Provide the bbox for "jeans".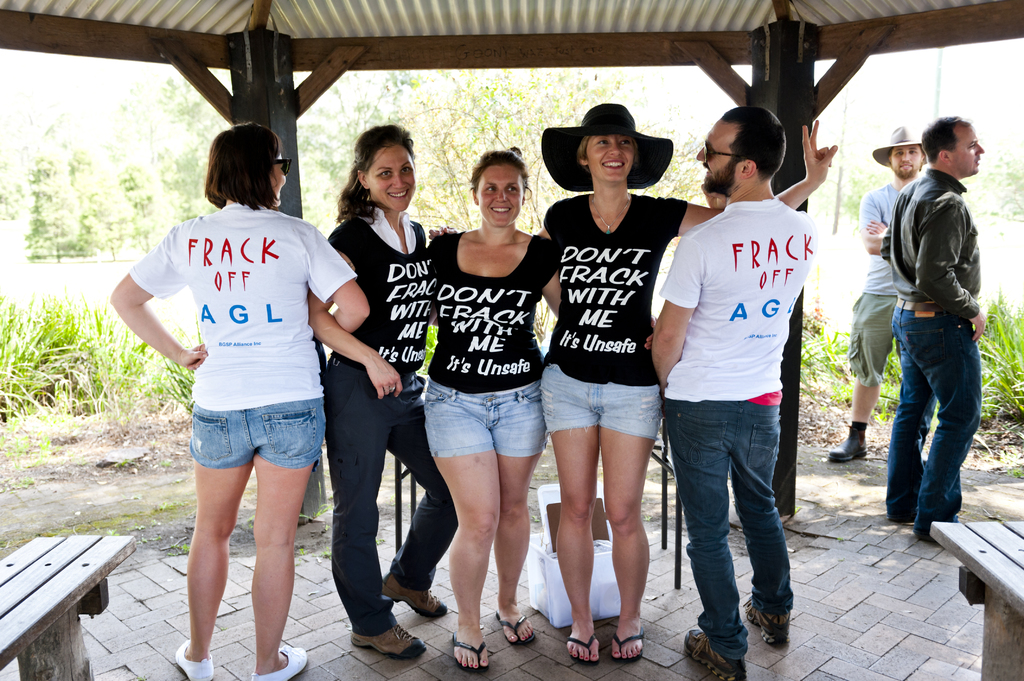
{"x1": 852, "y1": 296, "x2": 884, "y2": 388}.
